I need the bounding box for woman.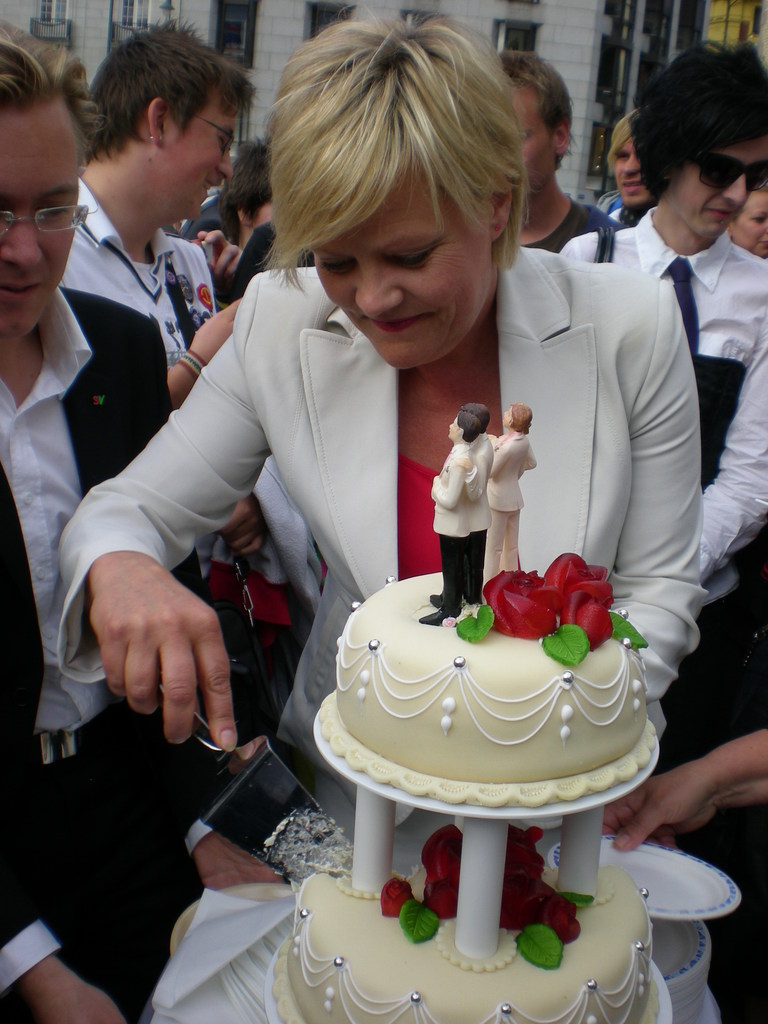
Here it is: Rect(728, 173, 767, 272).
